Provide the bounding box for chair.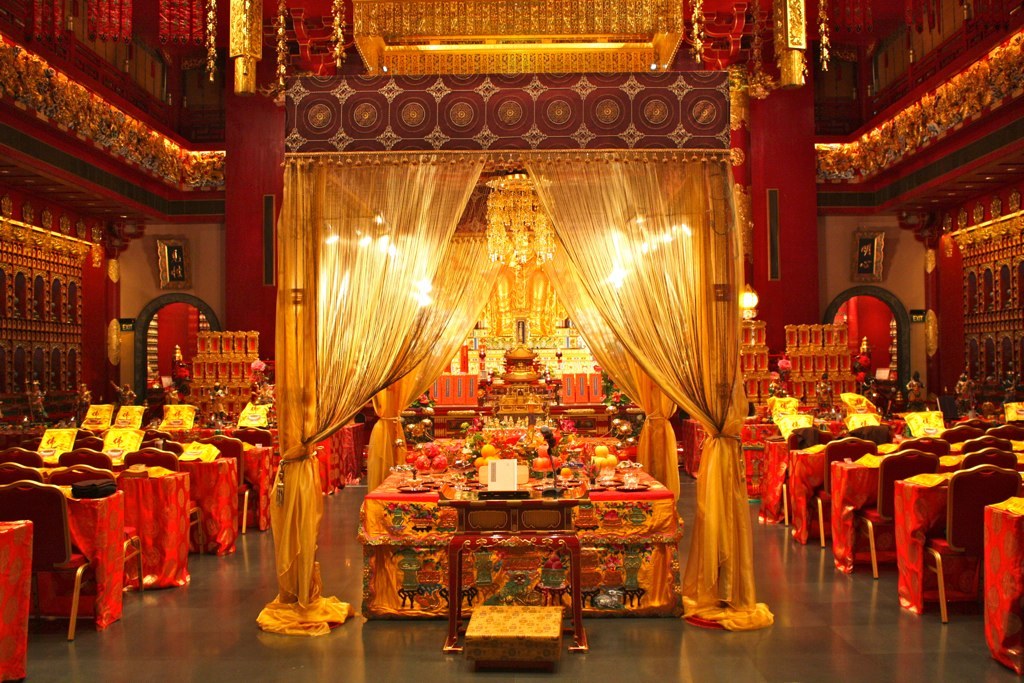
[992, 421, 1023, 441].
